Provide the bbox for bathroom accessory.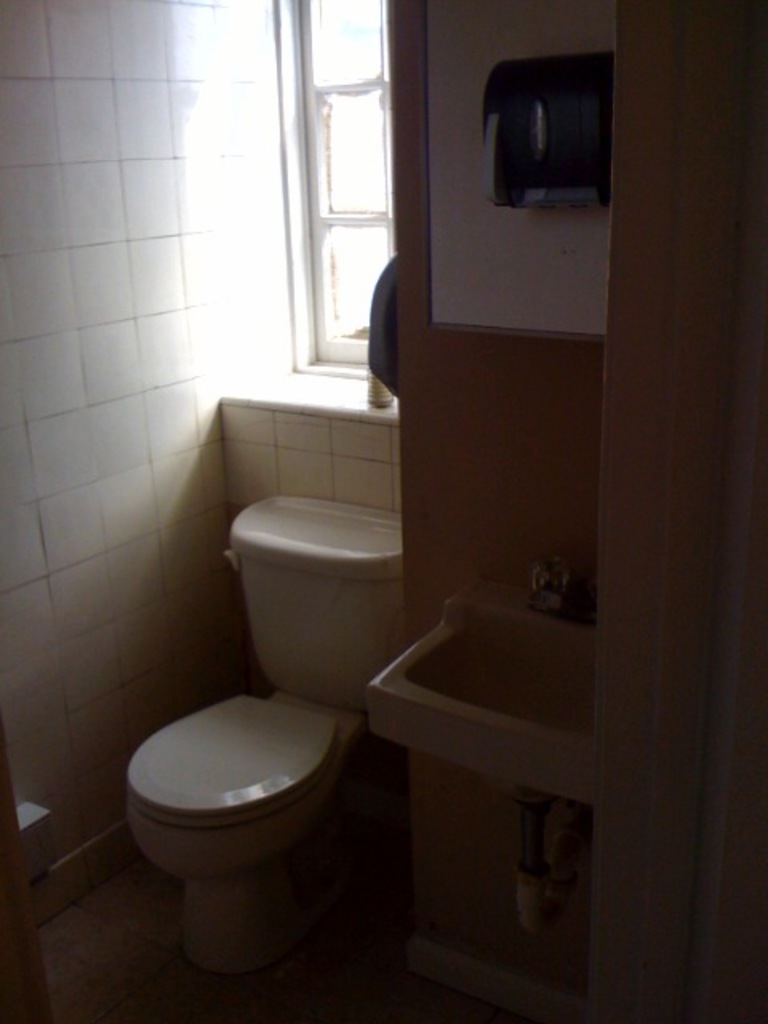
x1=525 y1=554 x2=574 y2=613.
